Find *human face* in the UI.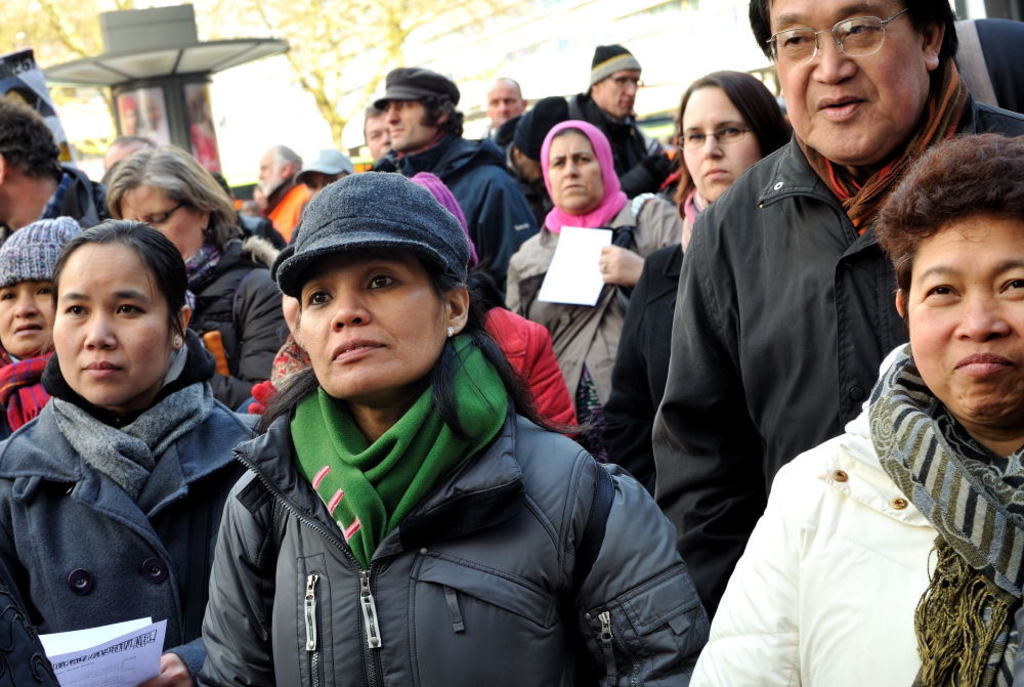
UI element at {"left": 269, "top": 241, "right": 454, "bottom": 394}.
